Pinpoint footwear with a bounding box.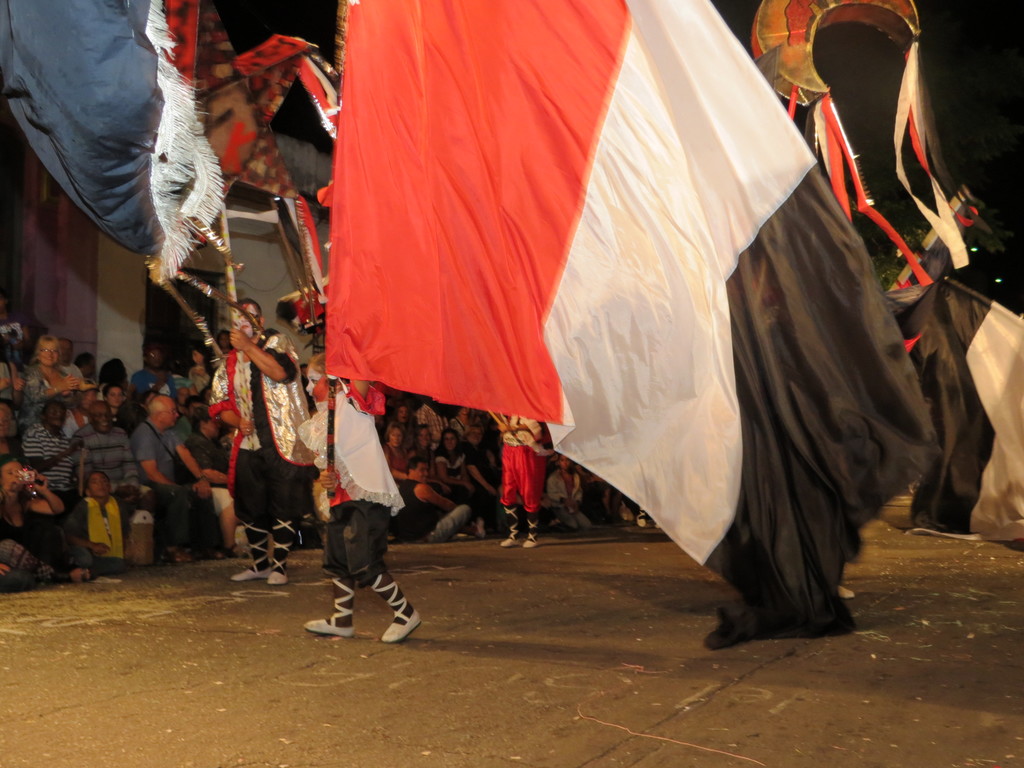
<box>378,565,420,643</box>.
